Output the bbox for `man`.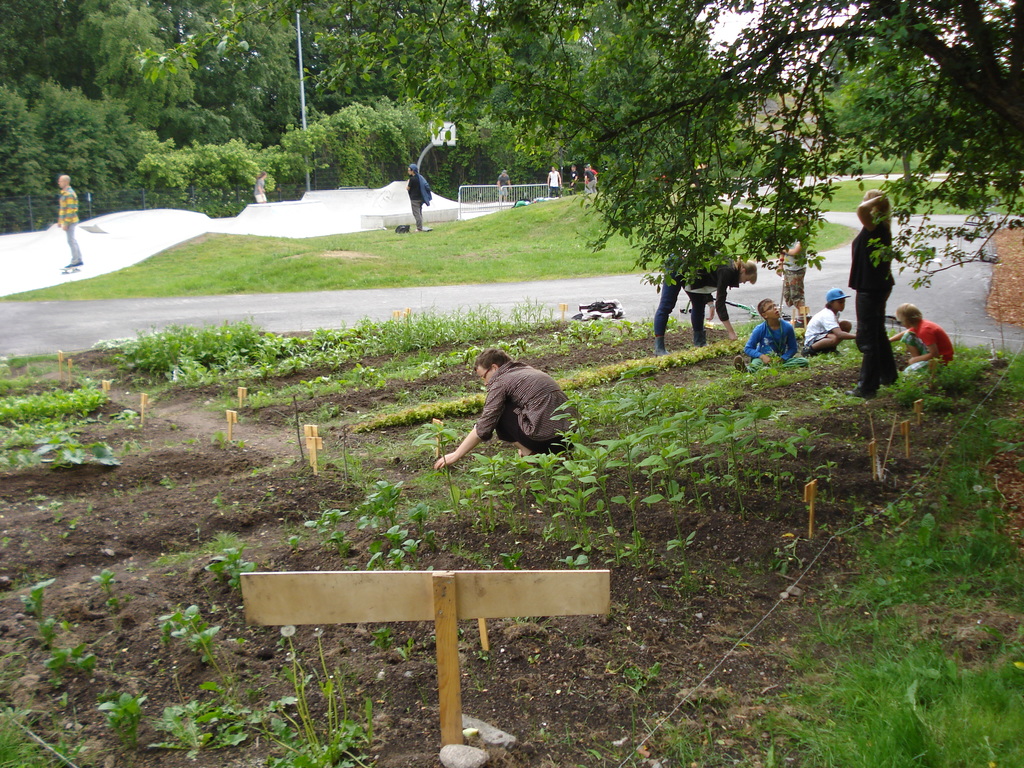
[445, 341, 579, 467].
